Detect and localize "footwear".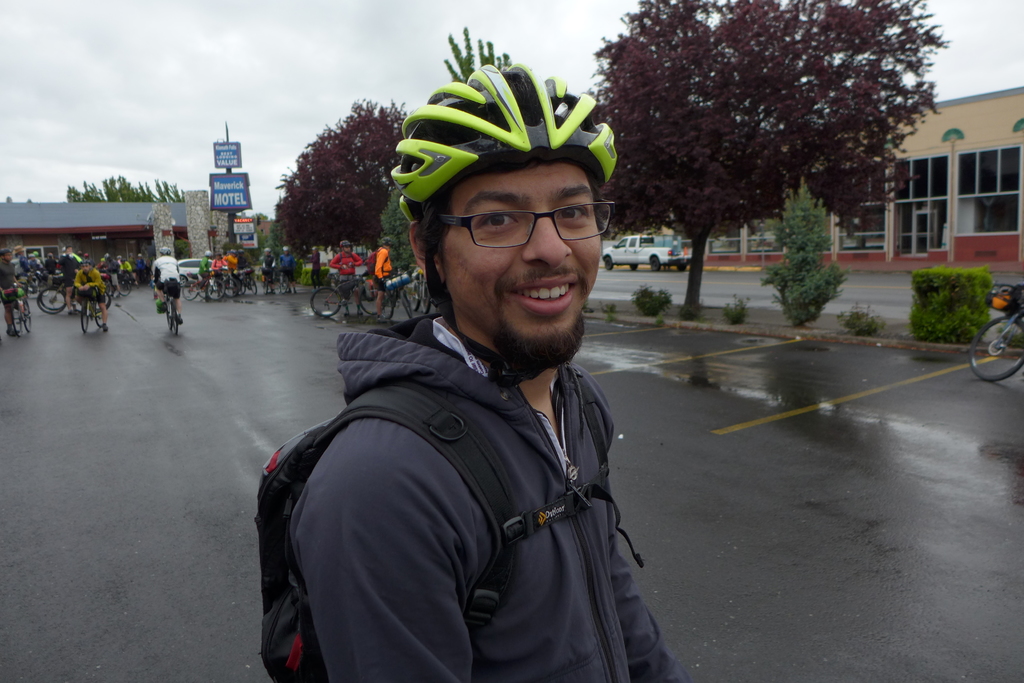
Localized at pyautogui.locateOnScreen(163, 305, 169, 315).
